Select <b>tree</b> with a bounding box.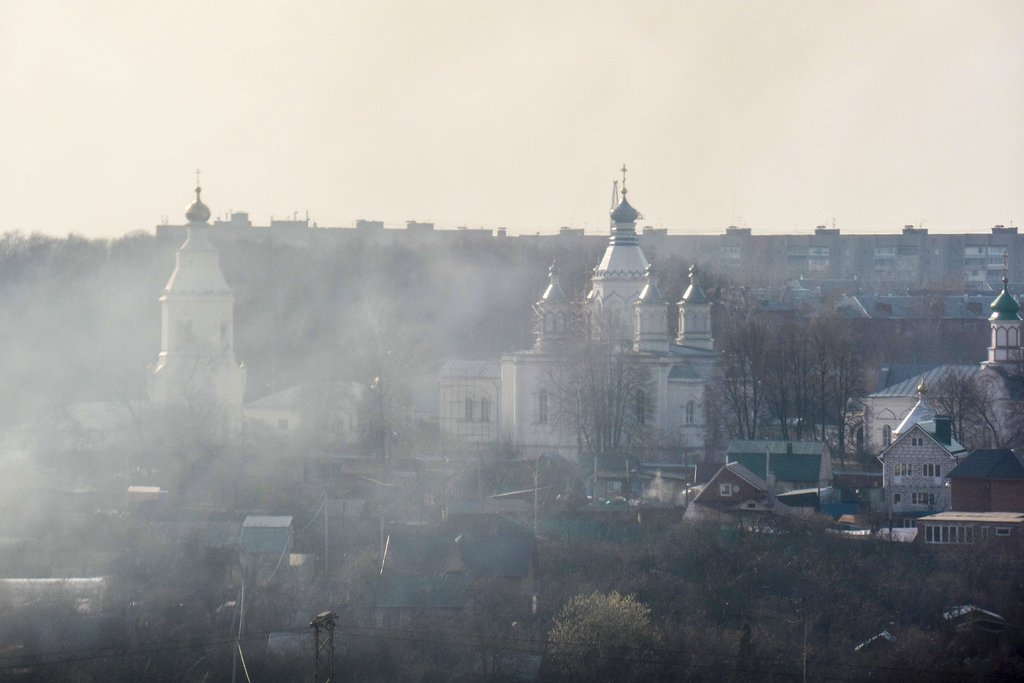
crop(538, 299, 675, 469).
